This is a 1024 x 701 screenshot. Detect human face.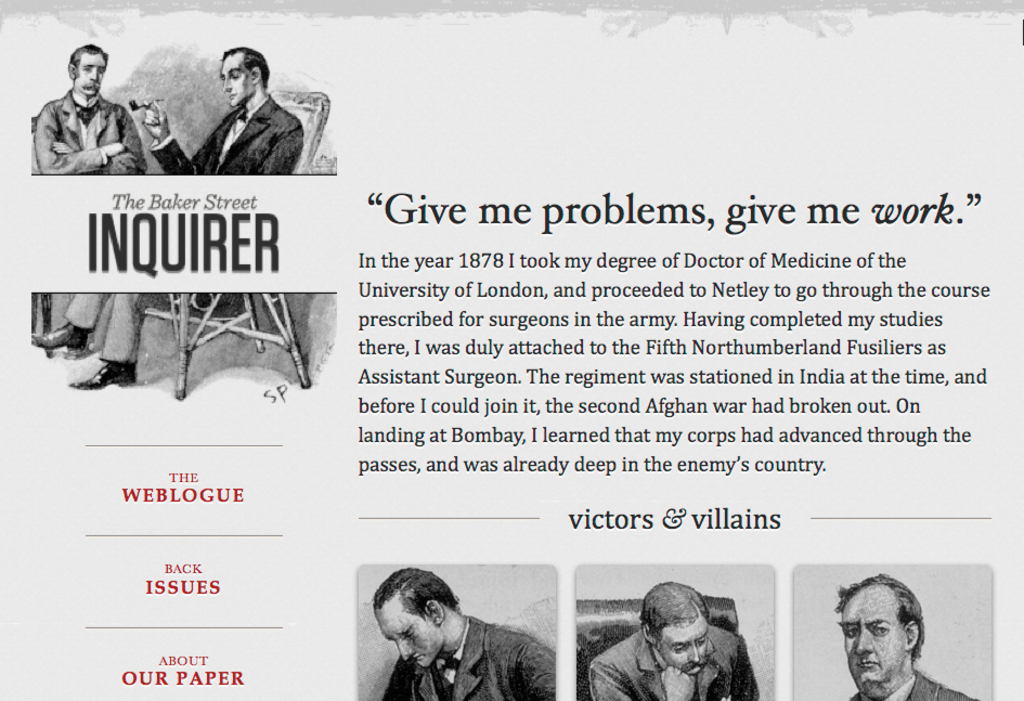
(left=213, top=55, right=251, bottom=103).
